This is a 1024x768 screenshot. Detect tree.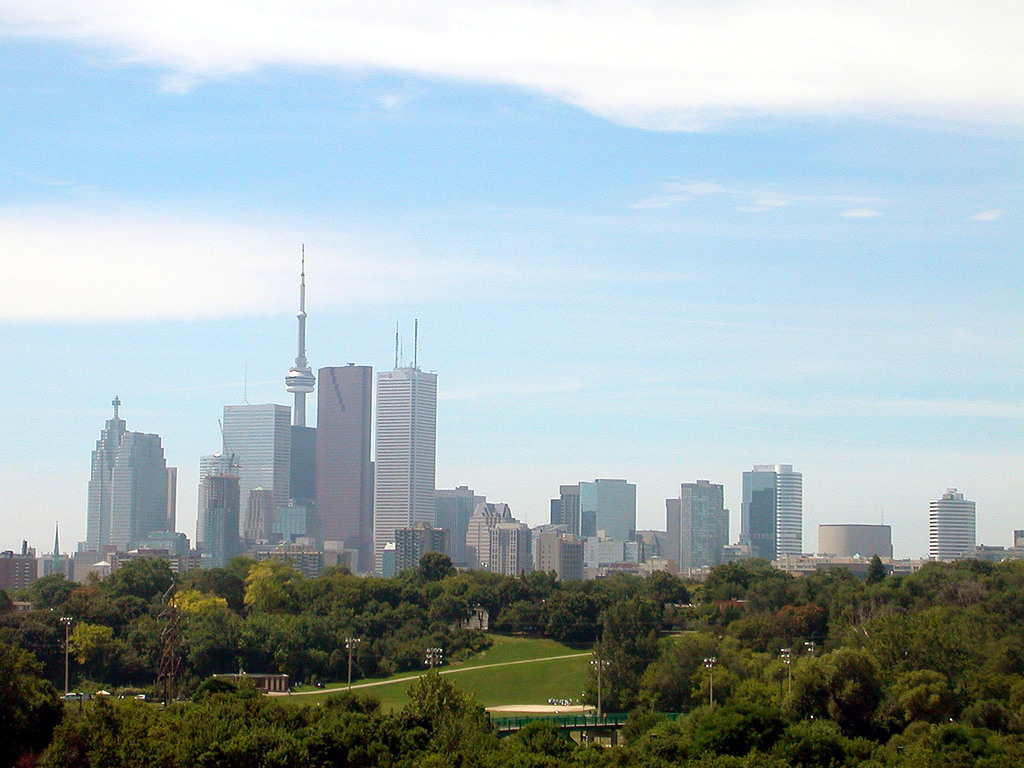
BBox(883, 674, 951, 739).
